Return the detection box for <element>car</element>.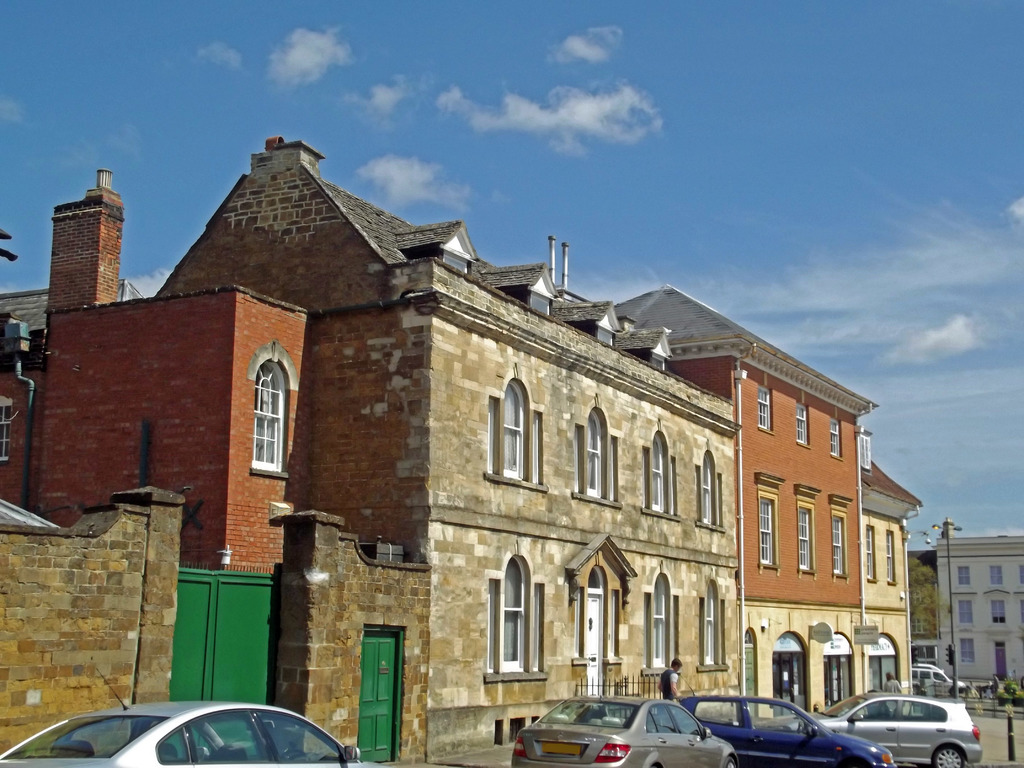
x1=1, y1=663, x2=378, y2=767.
